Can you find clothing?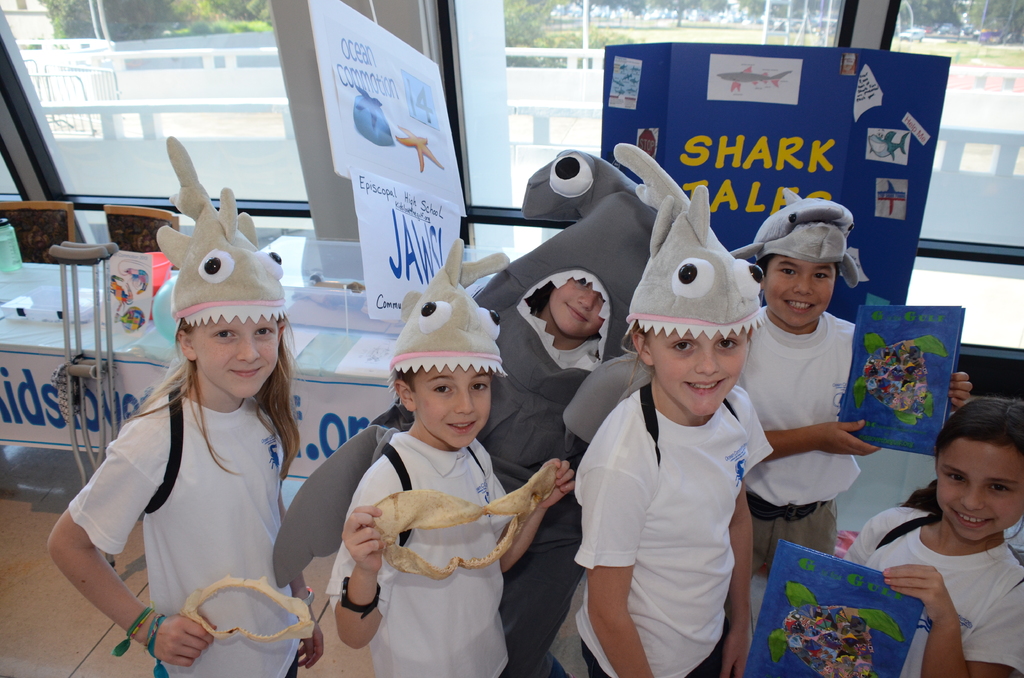
Yes, bounding box: <region>710, 293, 864, 560</region>.
